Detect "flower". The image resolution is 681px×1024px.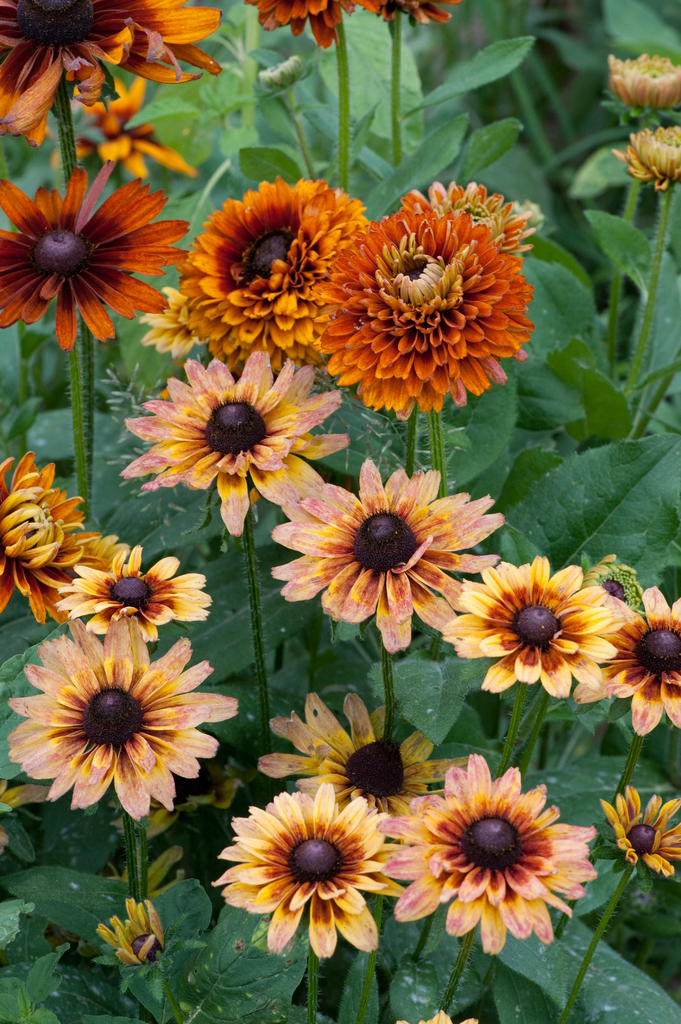
left=620, top=129, right=680, bottom=193.
